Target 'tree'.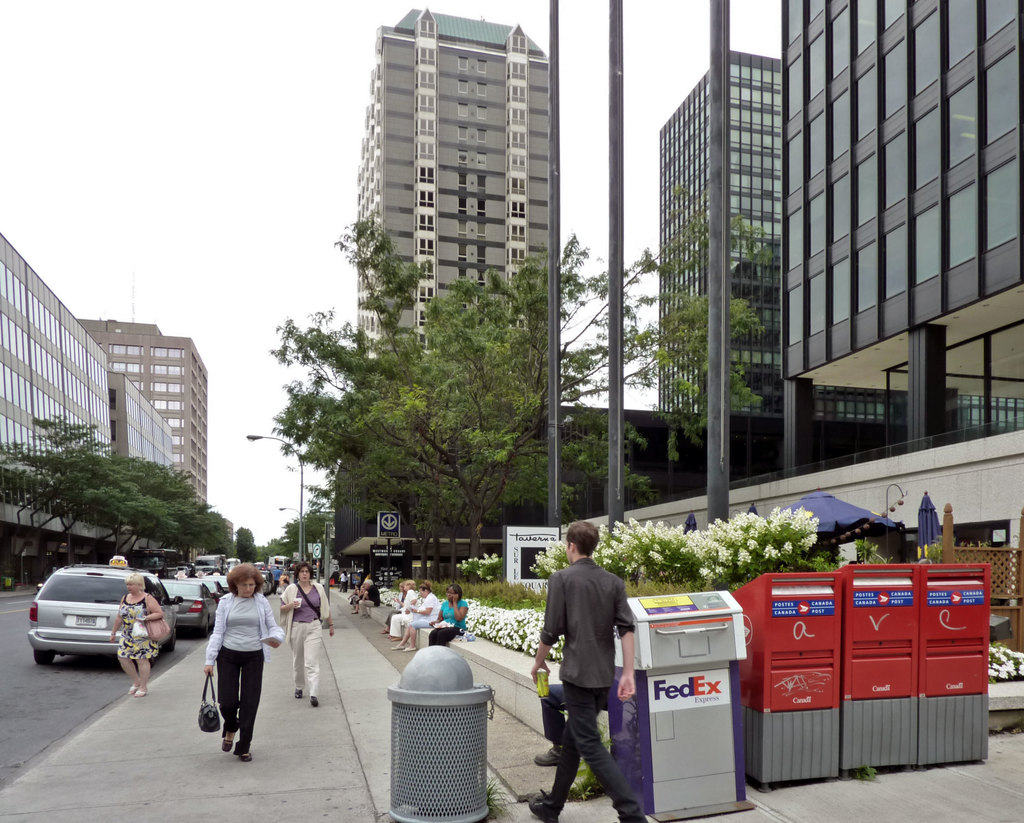
Target region: Rect(230, 527, 254, 561).
